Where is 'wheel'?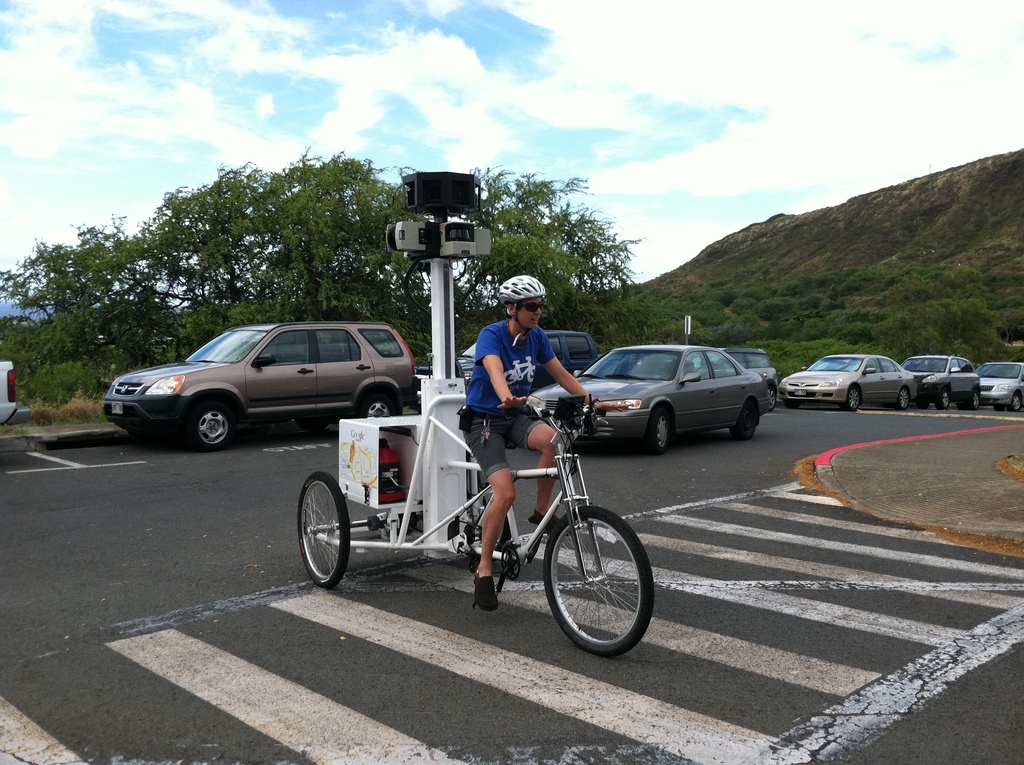
bbox(1007, 395, 1023, 415).
